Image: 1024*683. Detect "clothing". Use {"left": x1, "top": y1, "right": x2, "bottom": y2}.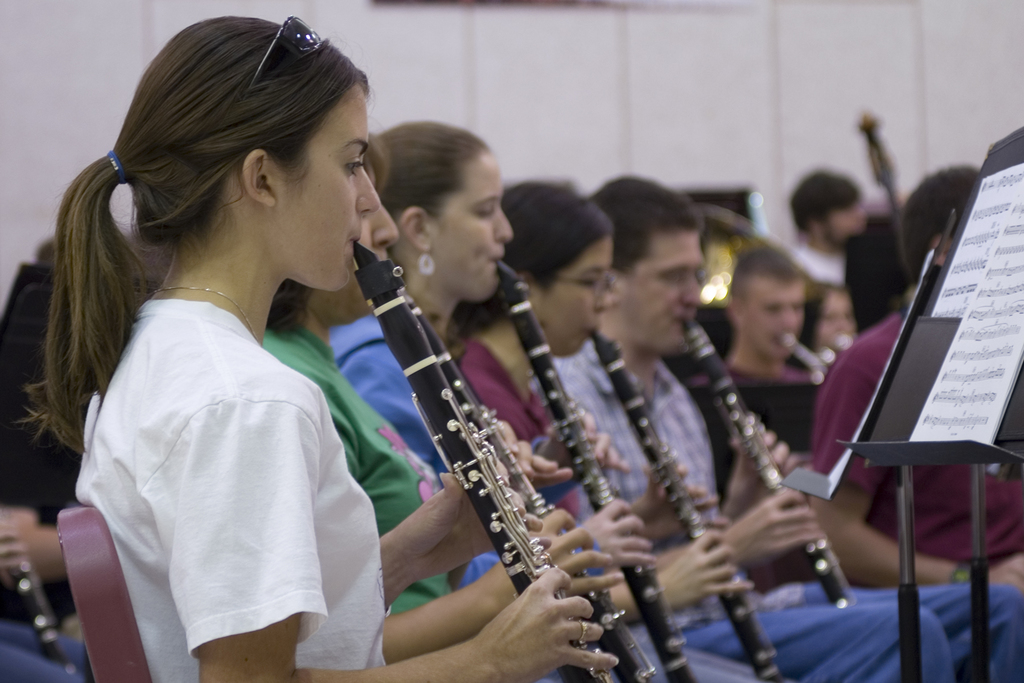
{"left": 716, "top": 368, "right": 831, "bottom": 472}.
